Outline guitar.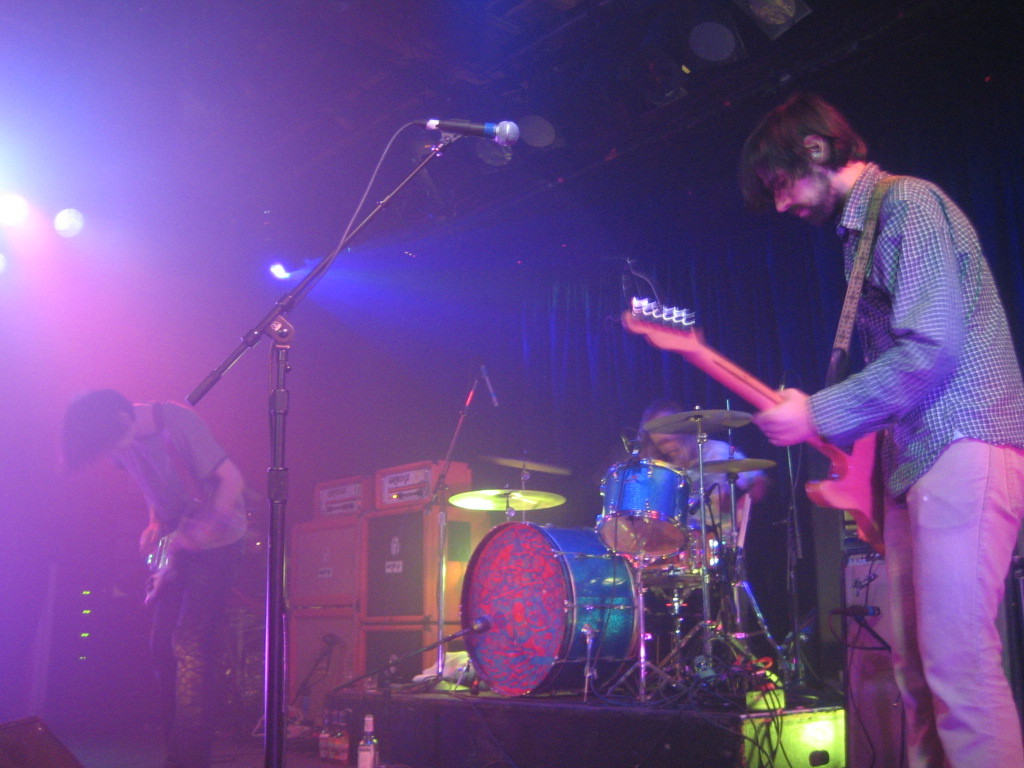
Outline: region(616, 274, 938, 585).
